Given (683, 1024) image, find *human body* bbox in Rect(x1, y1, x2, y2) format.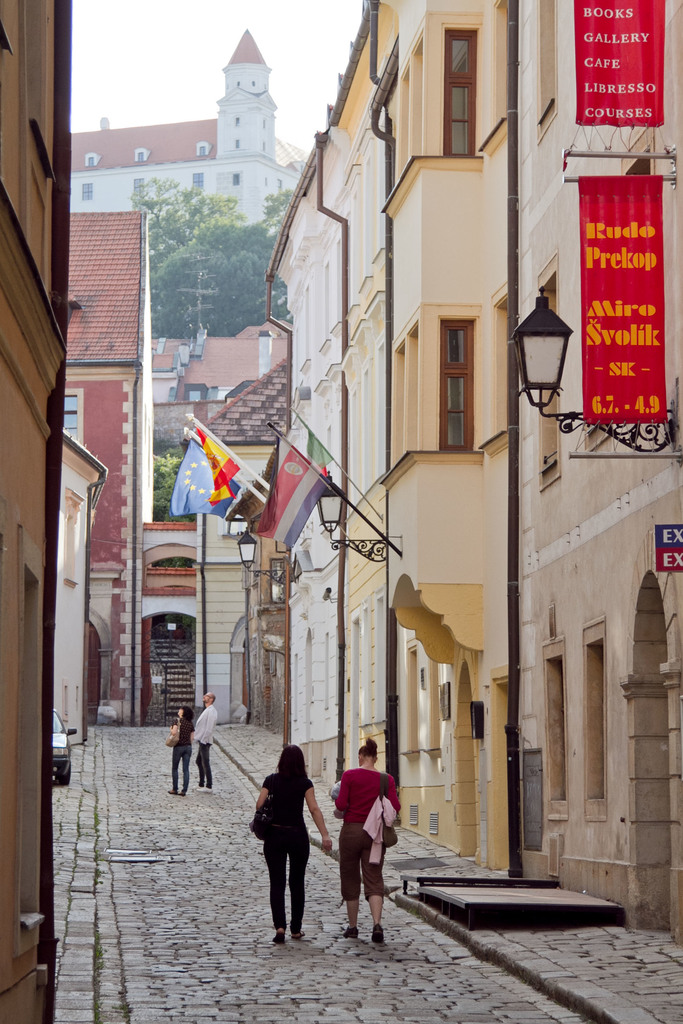
Rect(193, 694, 217, 794).
